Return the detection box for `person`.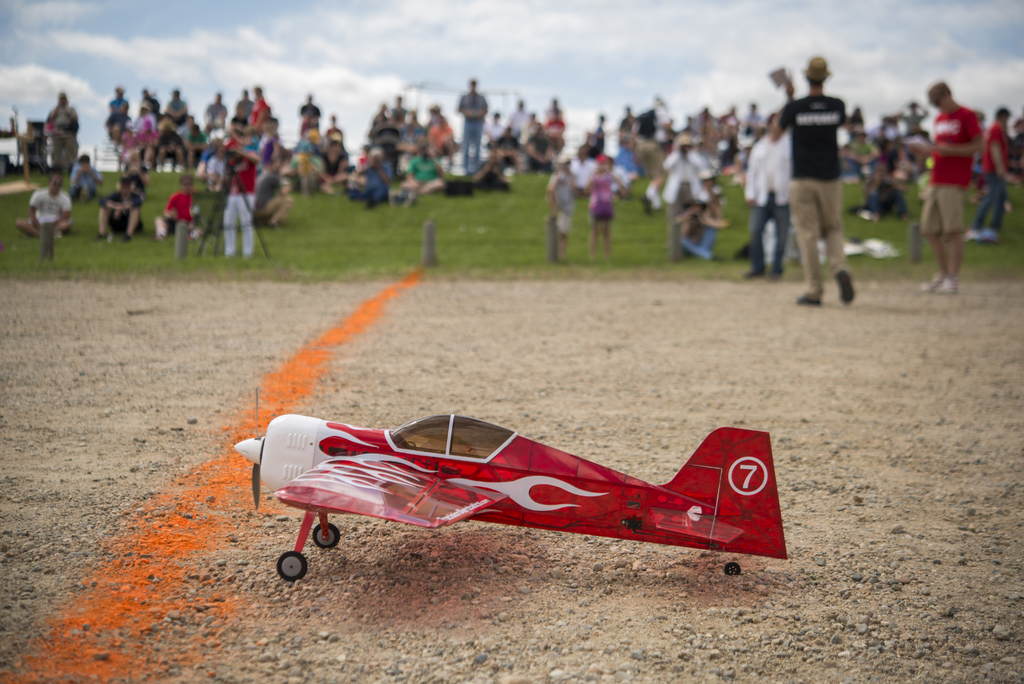
[left=548, top=154, right=580, bottom=256].
